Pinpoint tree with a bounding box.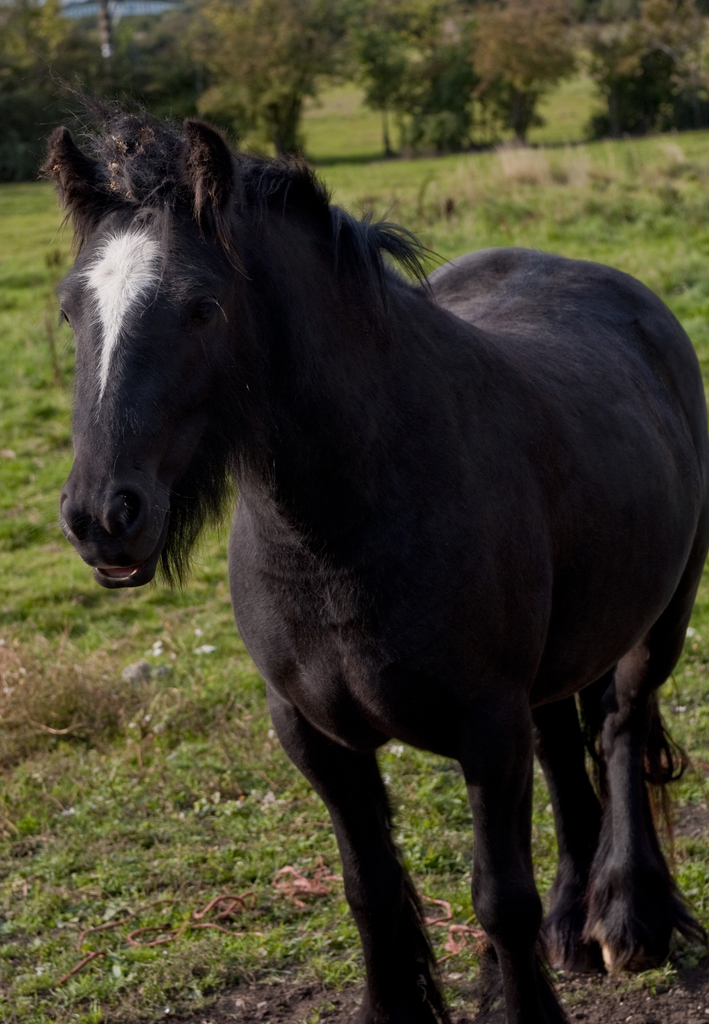
(583,0,708,140).
